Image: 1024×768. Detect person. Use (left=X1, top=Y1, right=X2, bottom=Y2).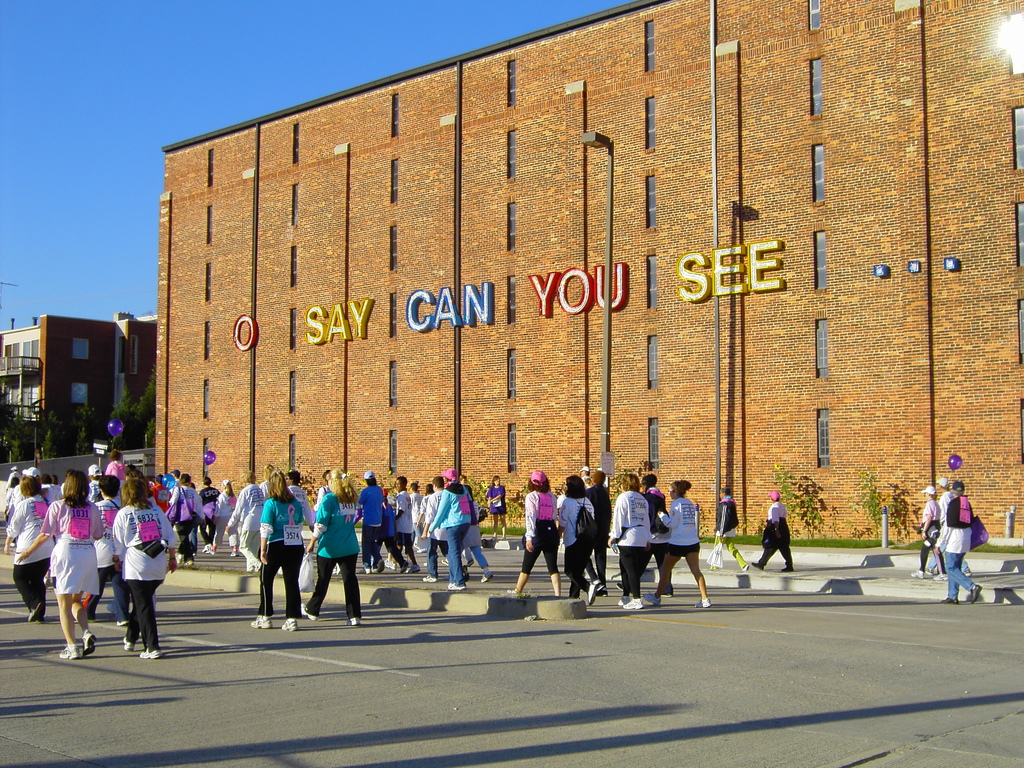
(left=707, top=490, right=748, bottom=576).
